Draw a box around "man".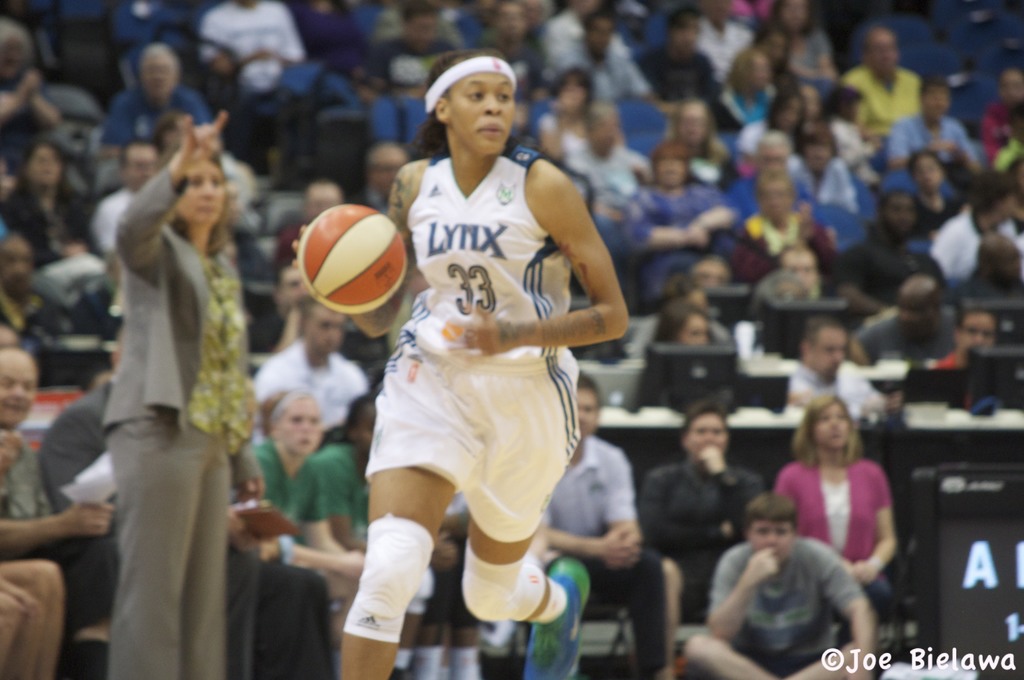
(94, 43, 219, 202).
